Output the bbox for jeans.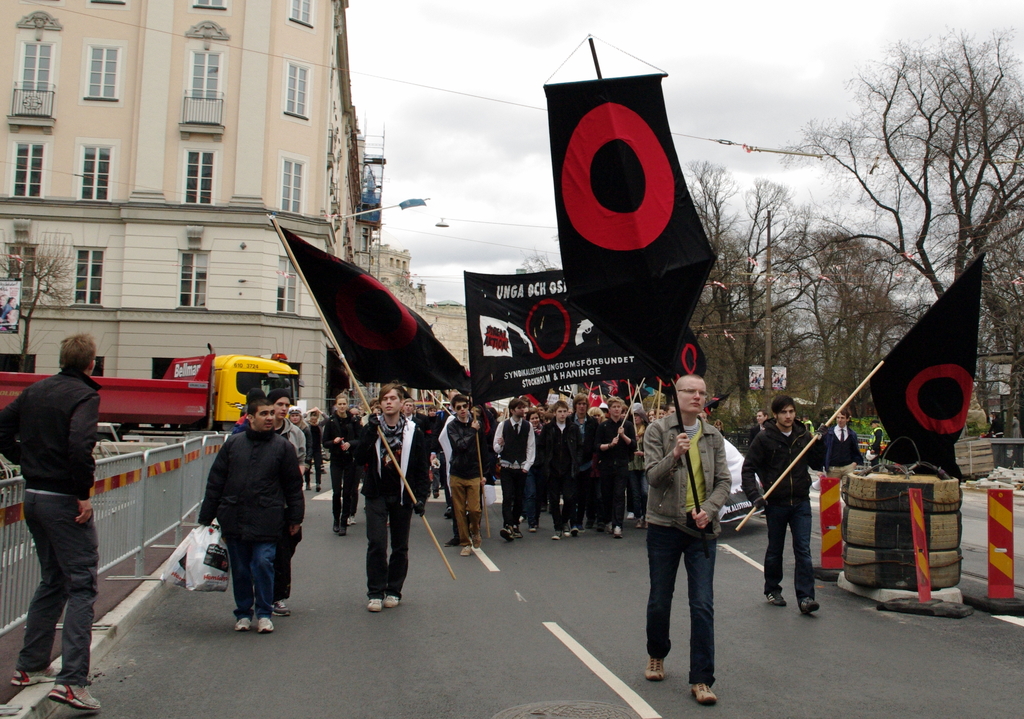
pyautogui.locateOnScreen(229, 540, 279, 622).
